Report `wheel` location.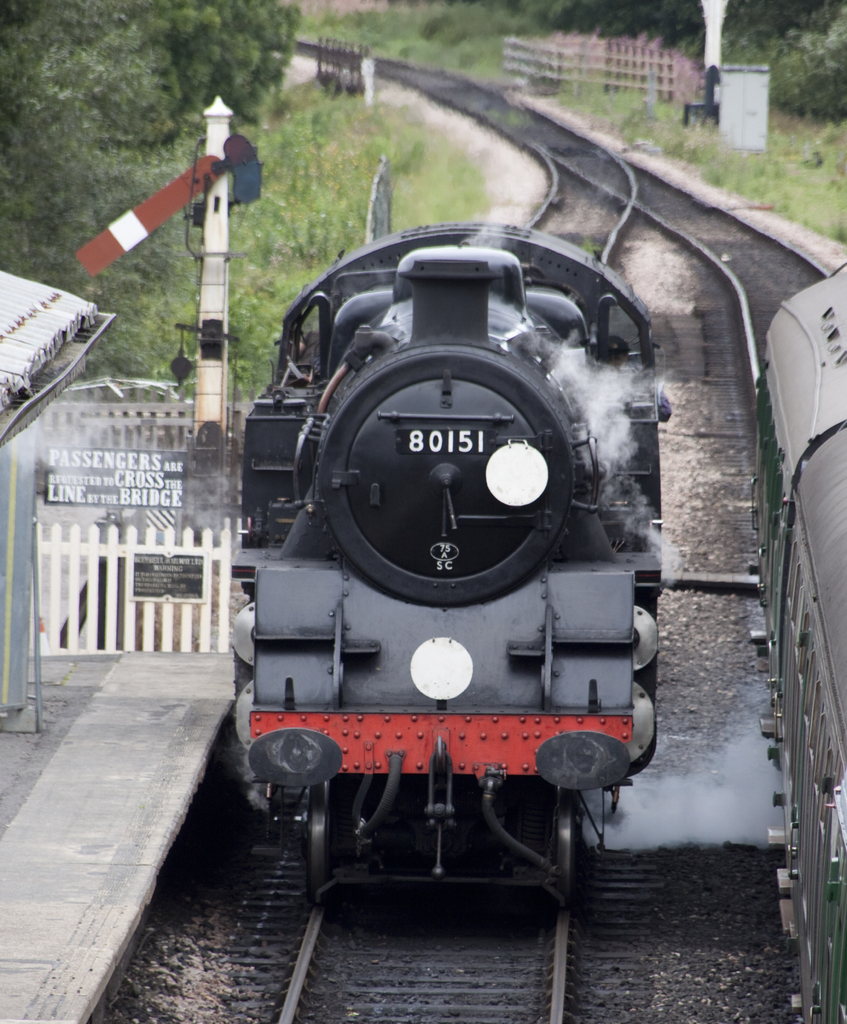
Report: <box>307,791,332,903</box>.
